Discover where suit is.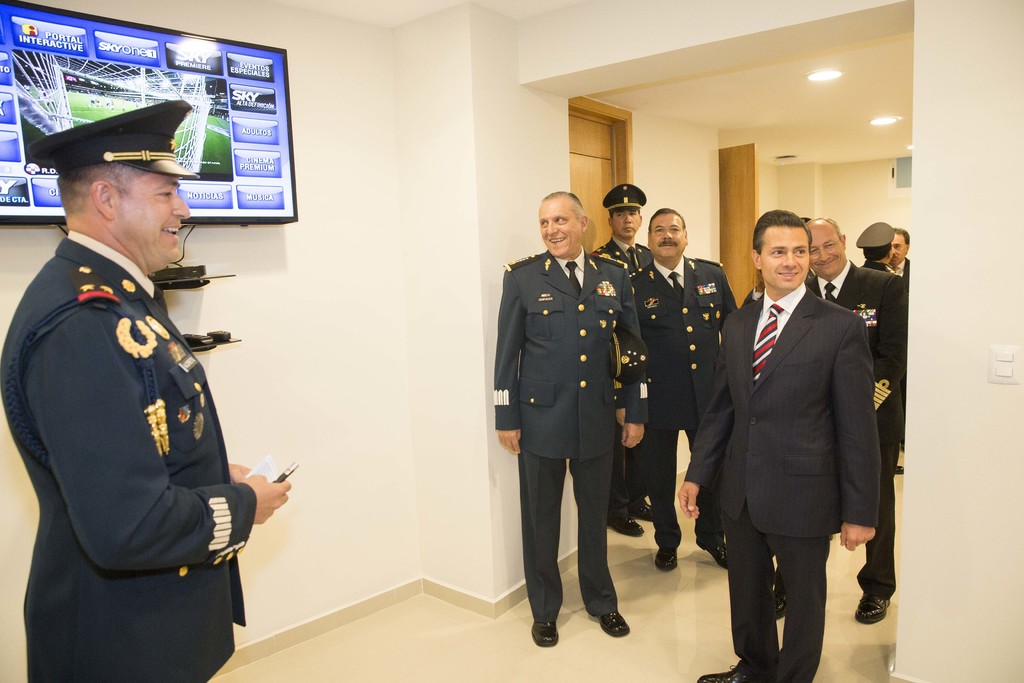
Discovered at pyautogui.locateOnScreen(635, 258, 740, 546).
